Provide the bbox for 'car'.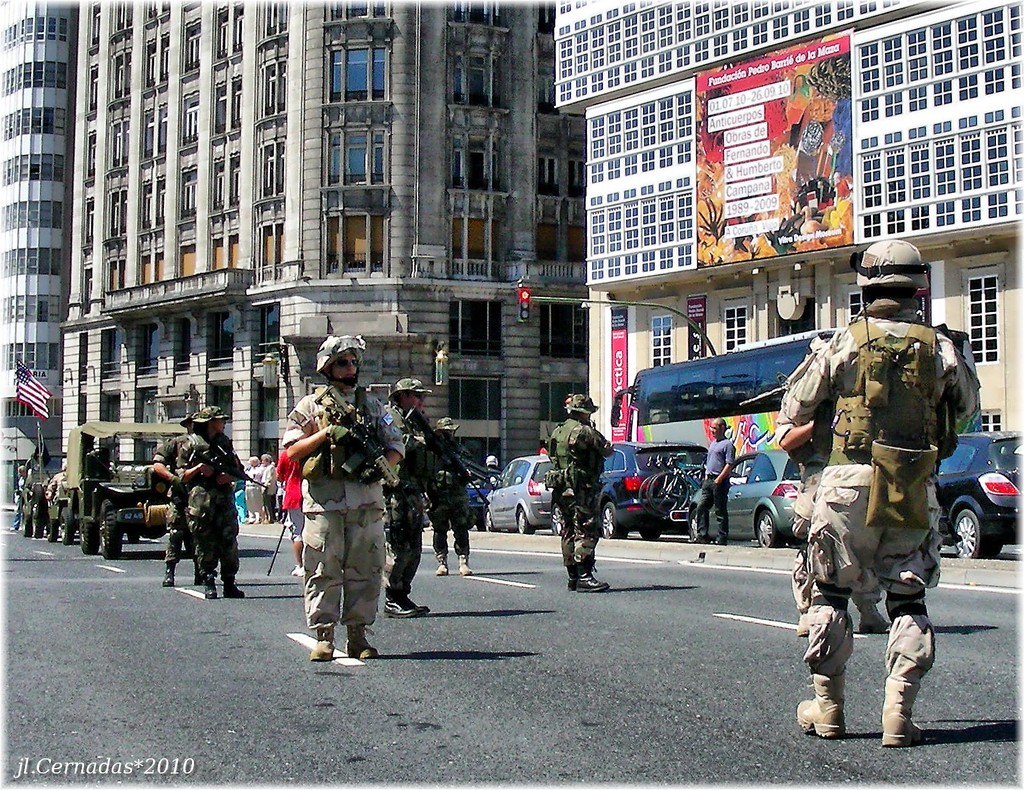
region(462, 478, 496, 526).
